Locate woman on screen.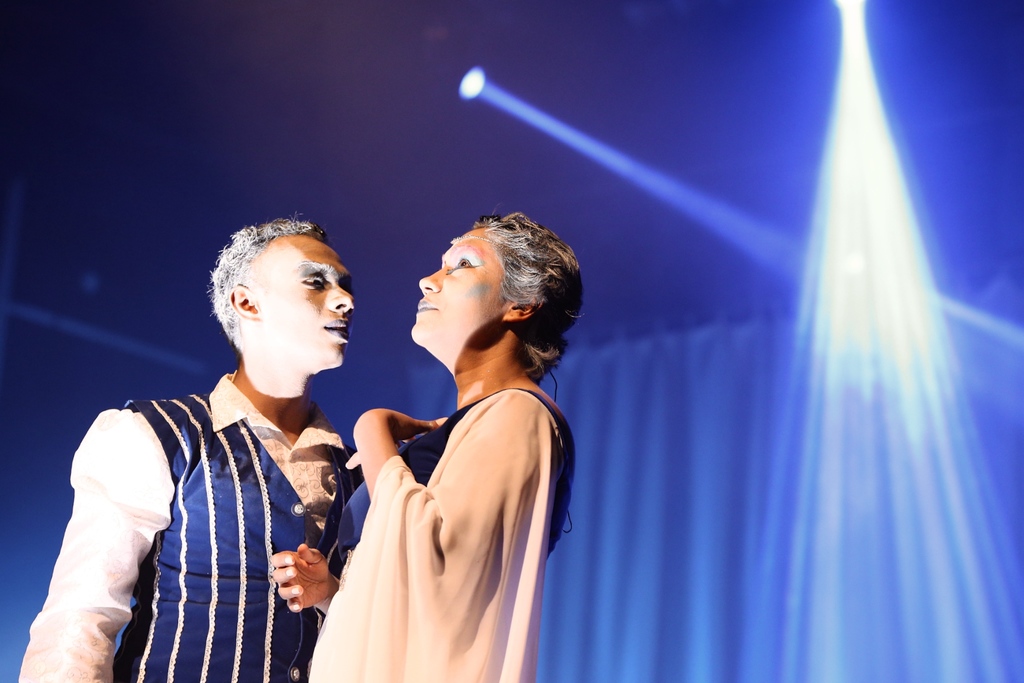
On screen at box=[264, 208, 585, 682].
